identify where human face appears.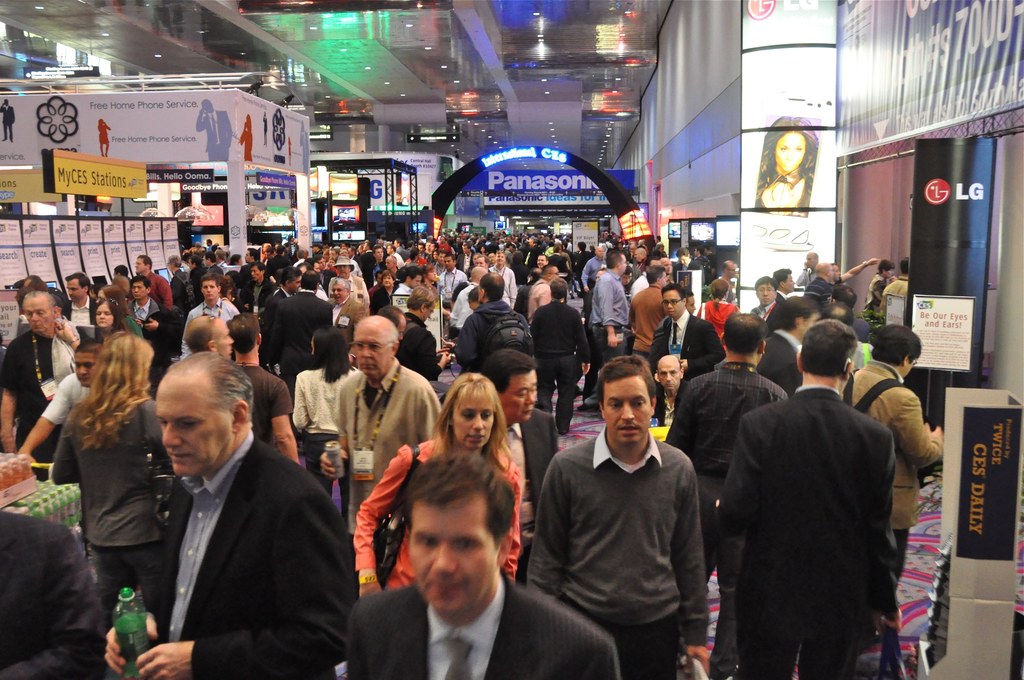
Appears at 97,304,115,329.
